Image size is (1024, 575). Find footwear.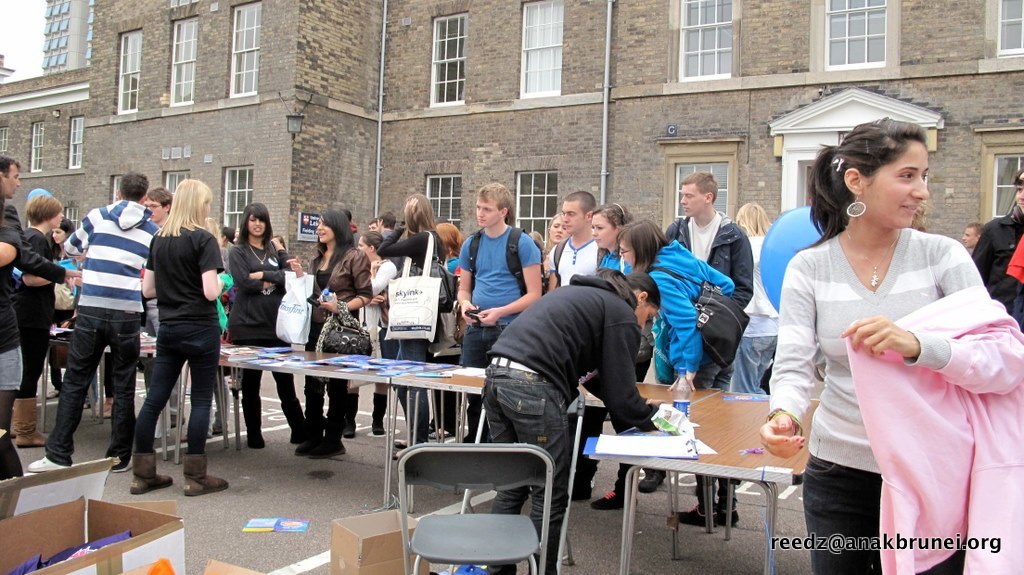
bbox(126, 451, 176, 494).
